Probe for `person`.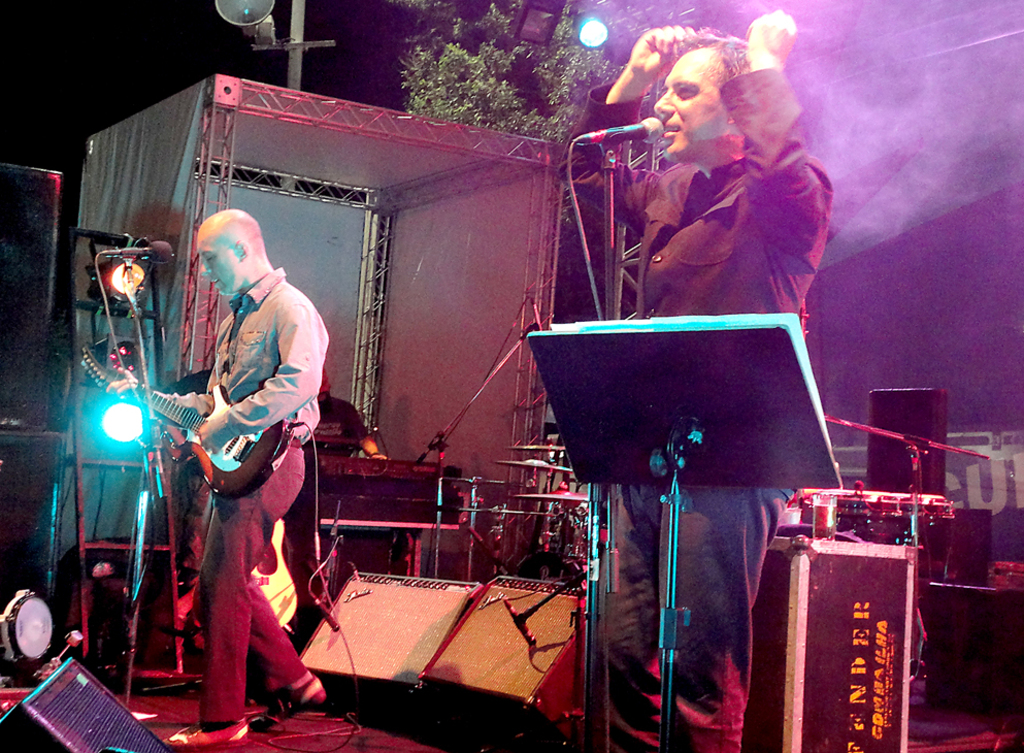
Probe result: [123, 165, 318, 728].
